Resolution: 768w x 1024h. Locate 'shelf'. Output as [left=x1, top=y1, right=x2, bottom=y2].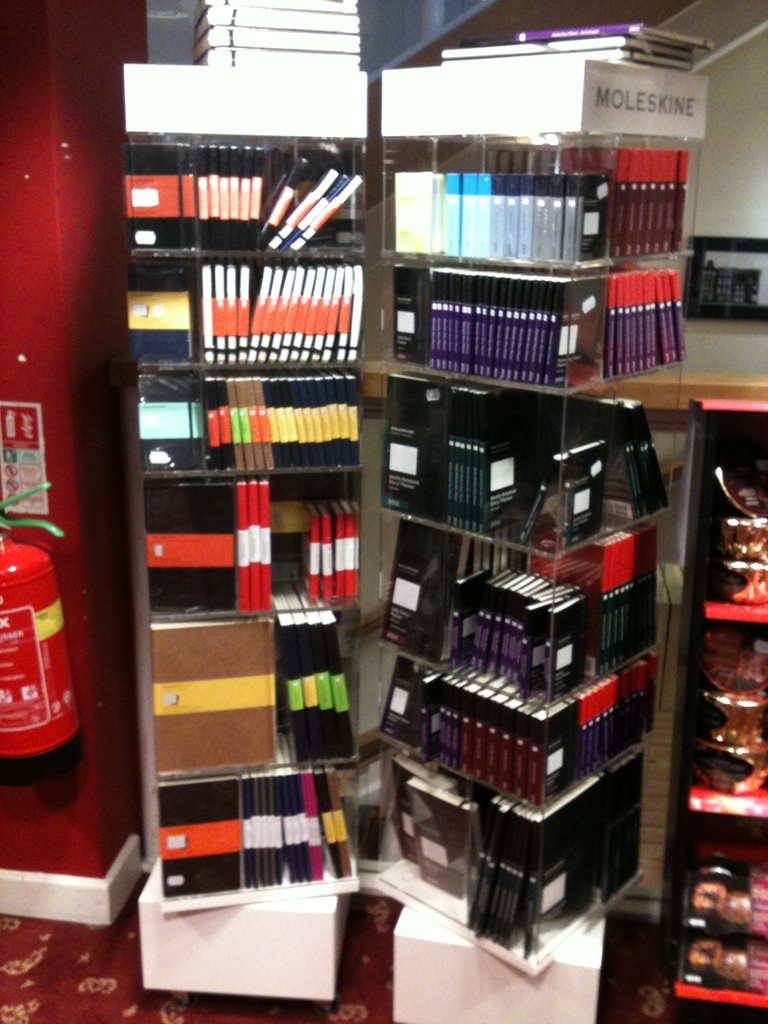
[left=369, top=634, right=667, bottom=709].
